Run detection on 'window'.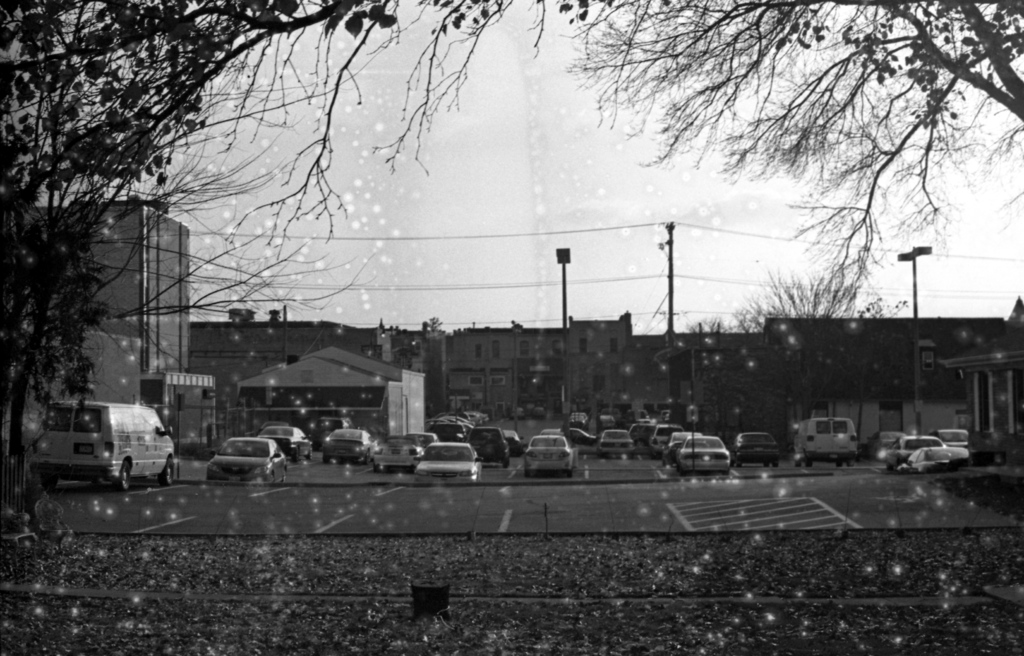
Result: (493, 377, 504, 383).
